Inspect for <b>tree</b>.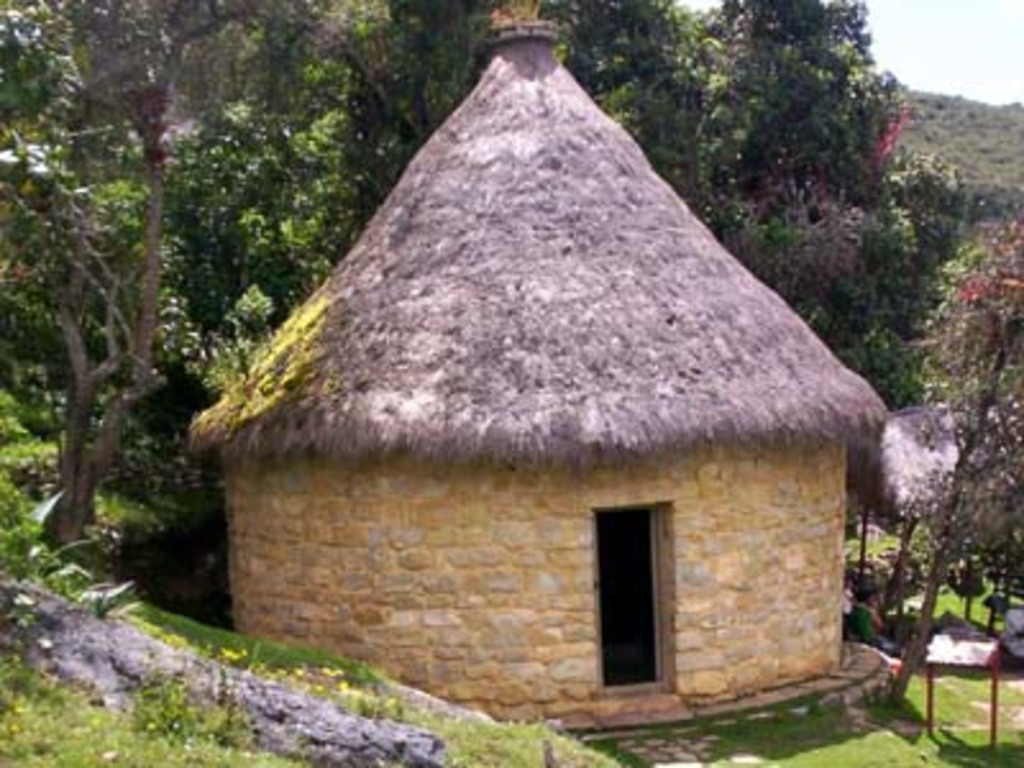
Inspection: x1=148 y1=105 x2=289 y2=361.
